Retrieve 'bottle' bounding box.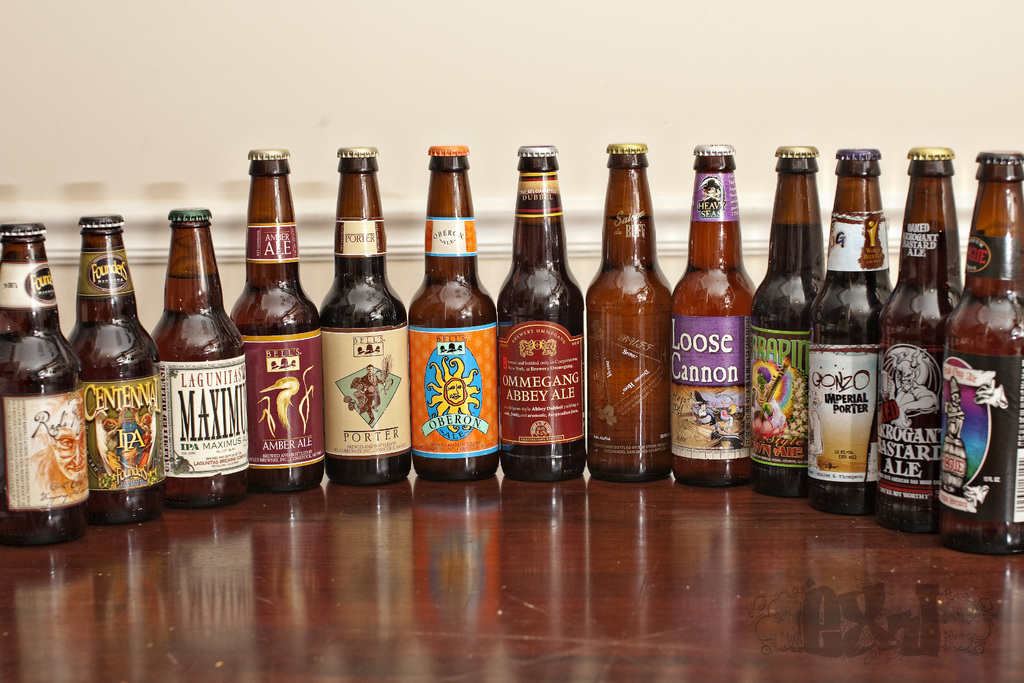
Bounding box: (410,140,495,472).
